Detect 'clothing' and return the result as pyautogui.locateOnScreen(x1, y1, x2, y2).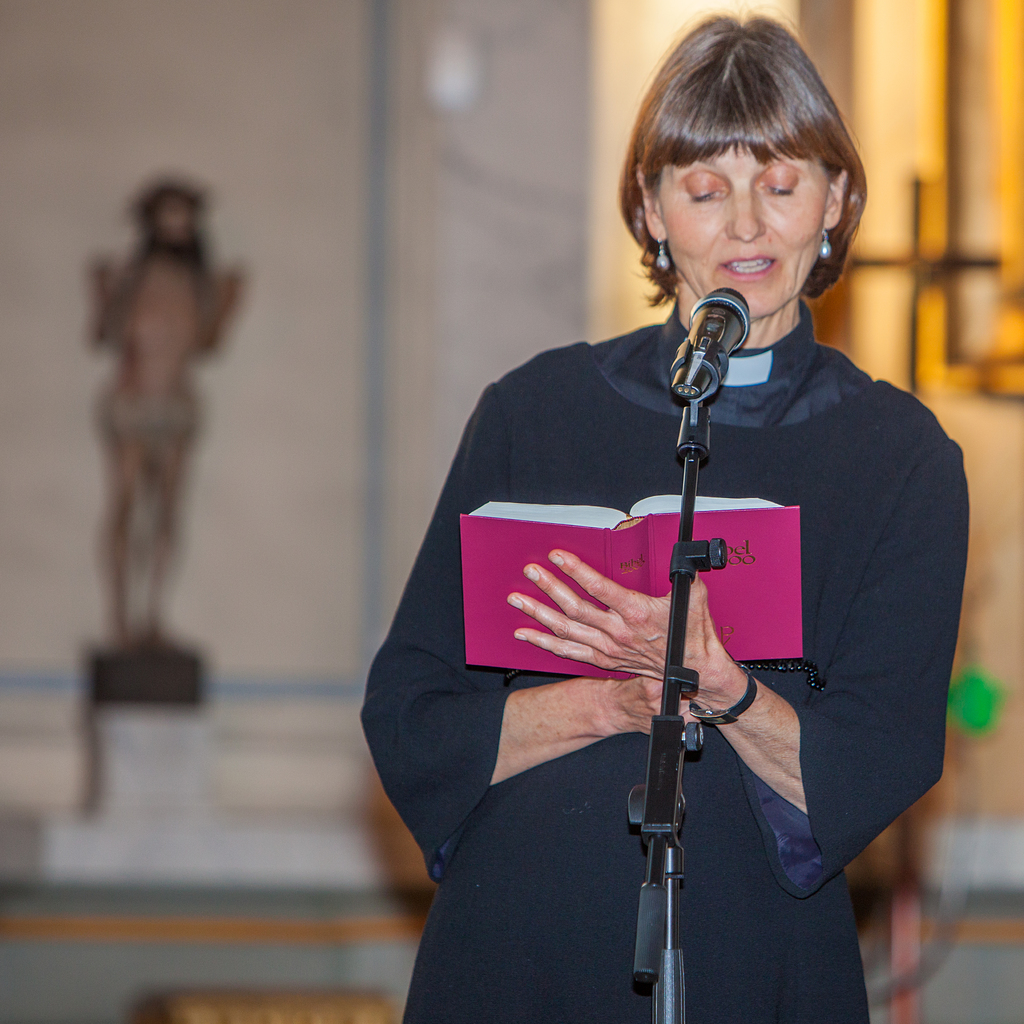
pyautogui.locateOnScreen(92, 244, 226, 467).
